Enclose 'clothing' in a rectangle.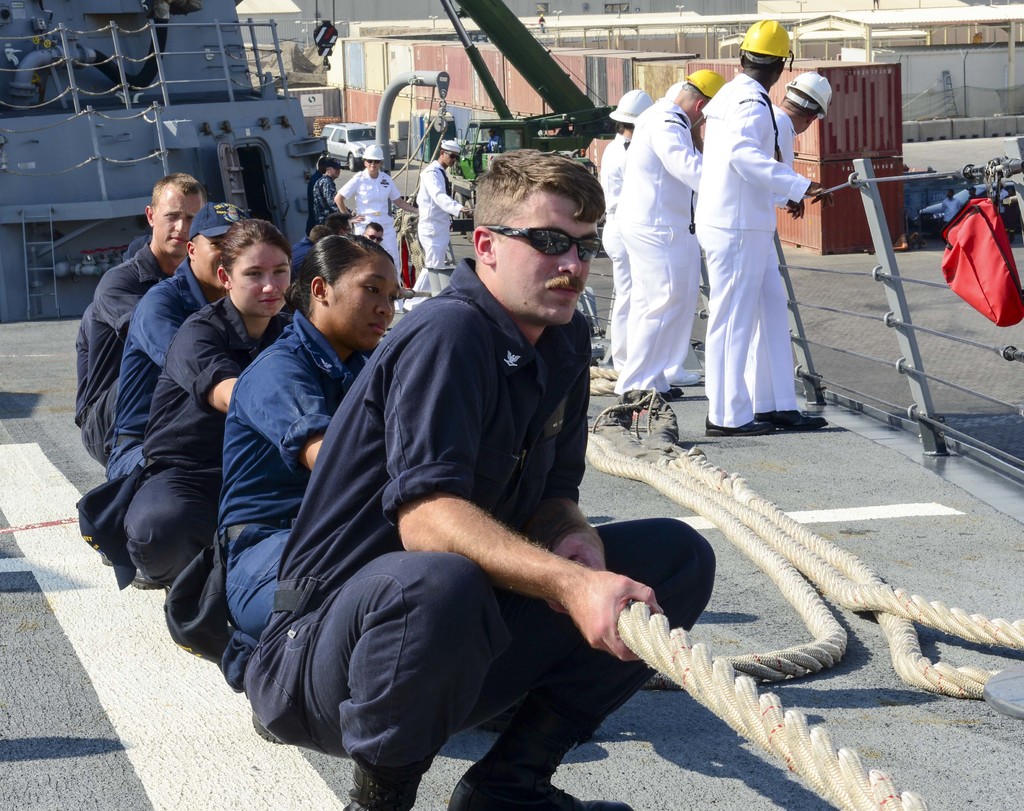
box=[416, 157, 463, 262].
